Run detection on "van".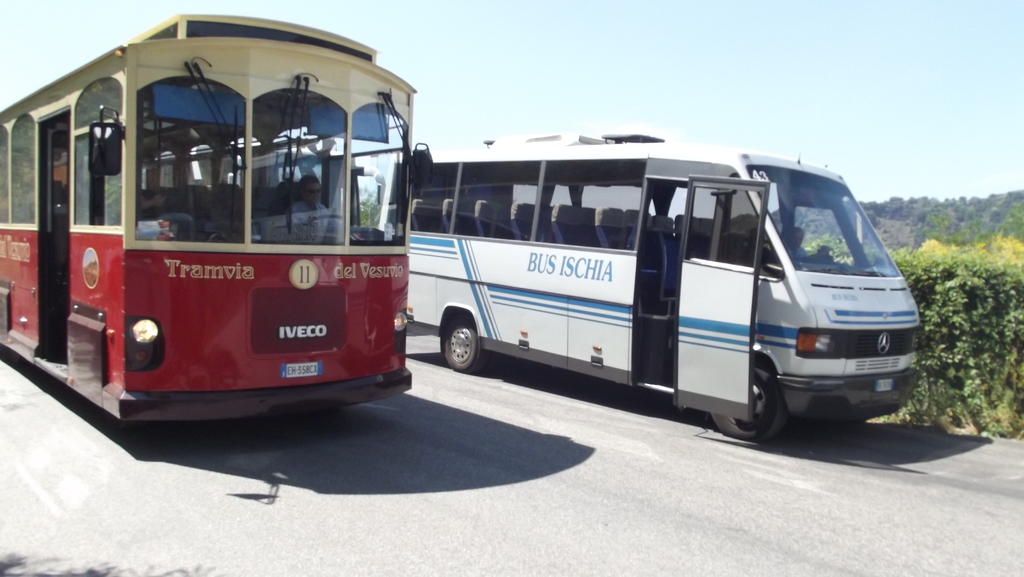
Result: (left=375, top=129, right=925, bottom=443).
